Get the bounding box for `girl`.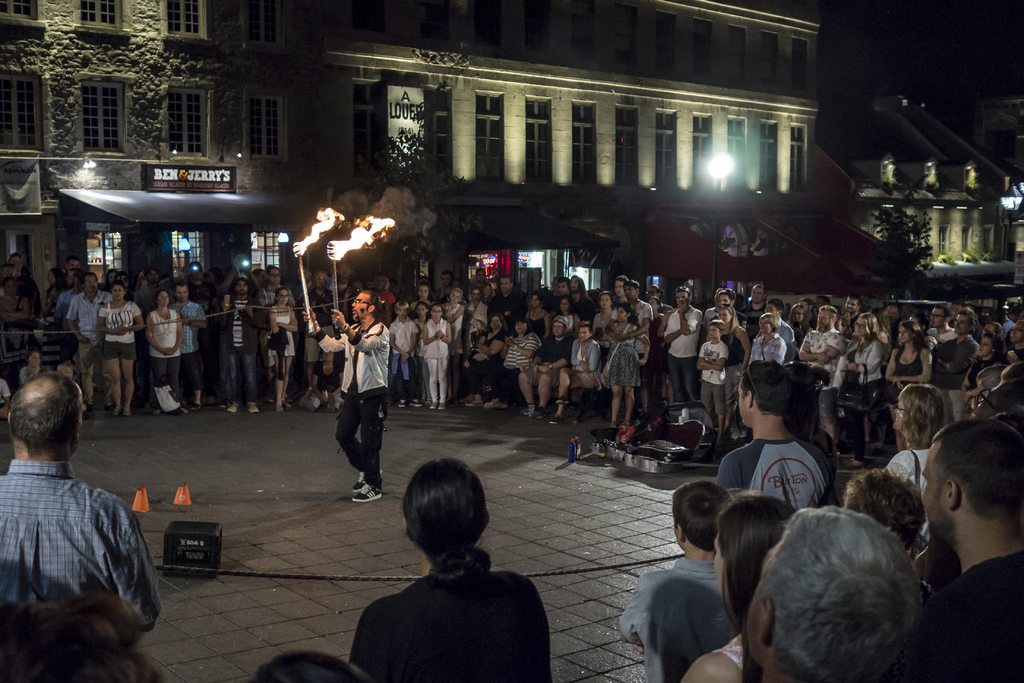
(left=881, top=317, right=934, bottom=452).
